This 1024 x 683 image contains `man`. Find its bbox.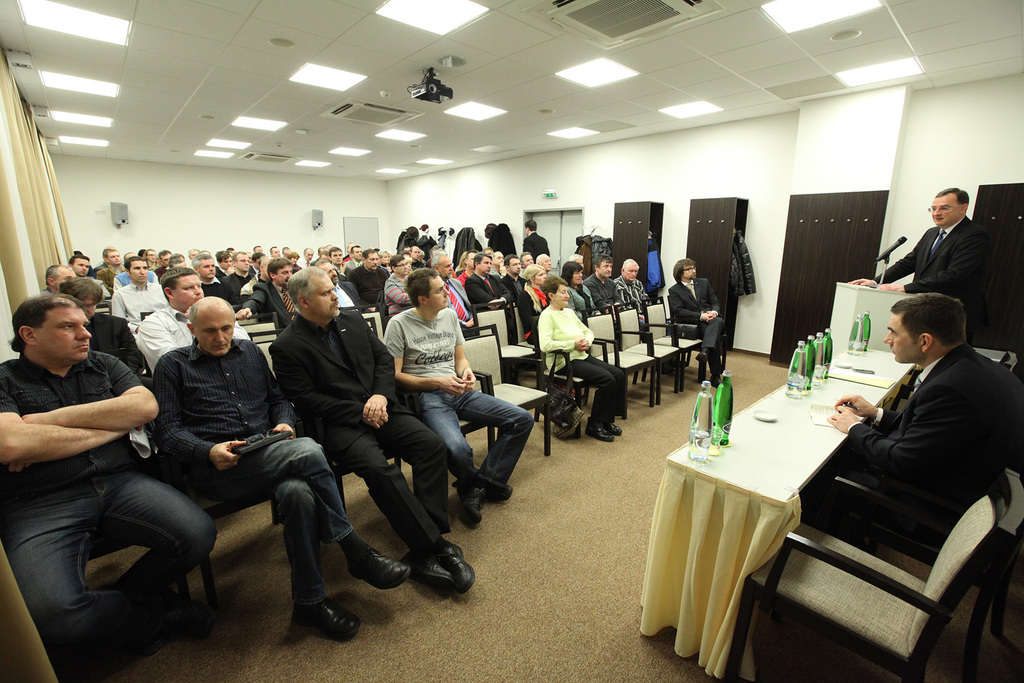
[x1=851, y1=189, x2=1001, y2=341].
